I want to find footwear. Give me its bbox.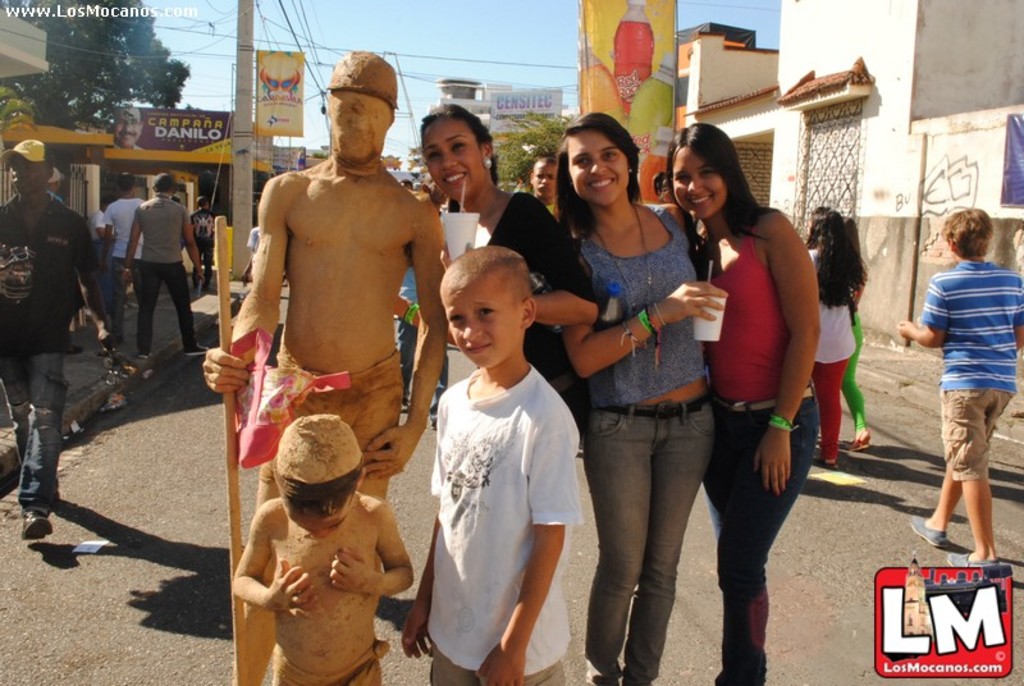
64/335/81/355.
